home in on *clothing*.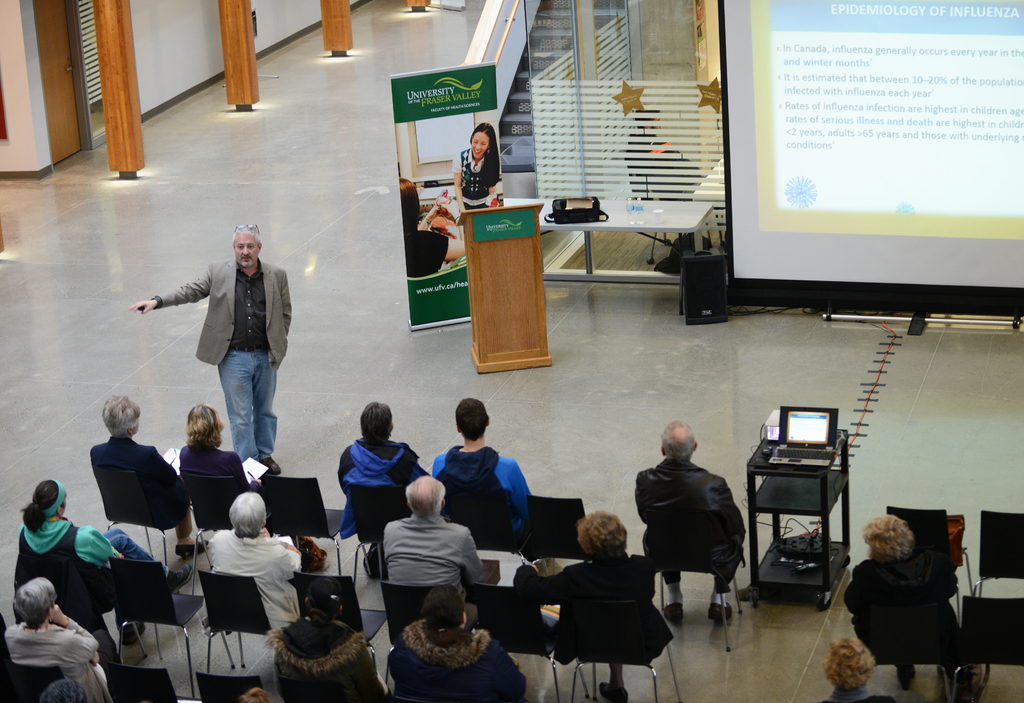
Homed in at 456:148:502:209.
